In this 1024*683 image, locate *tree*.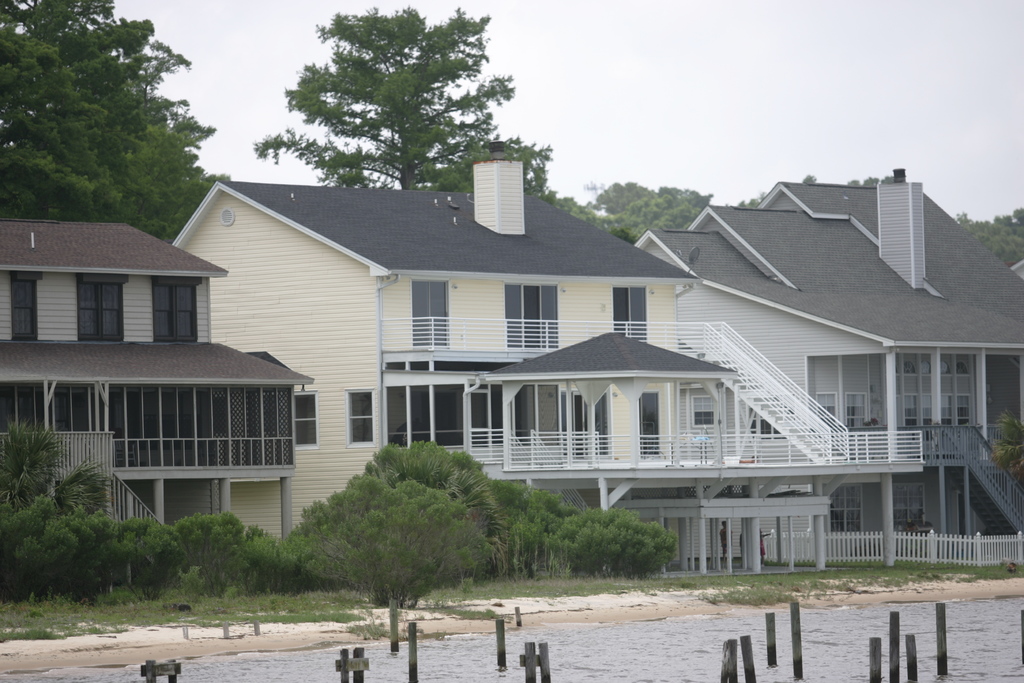
Bounding box: <box>255,17,532,201</box>.
